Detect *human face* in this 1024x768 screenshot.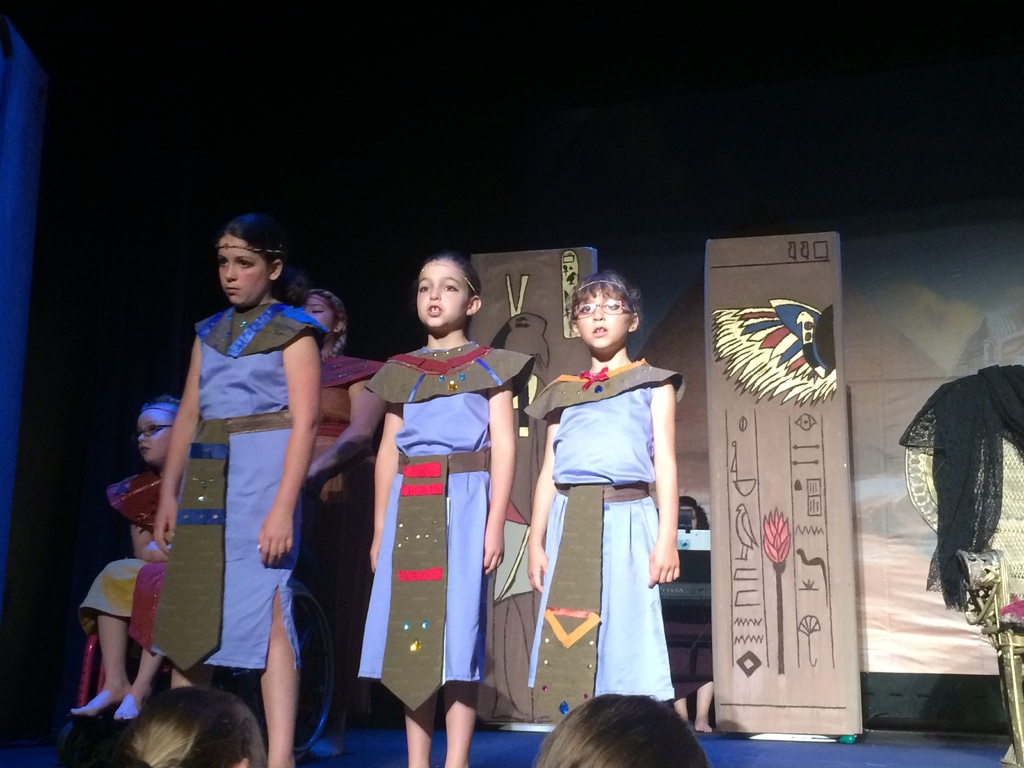
Detection: (left=216, top=237, right=268, bottom=309).
